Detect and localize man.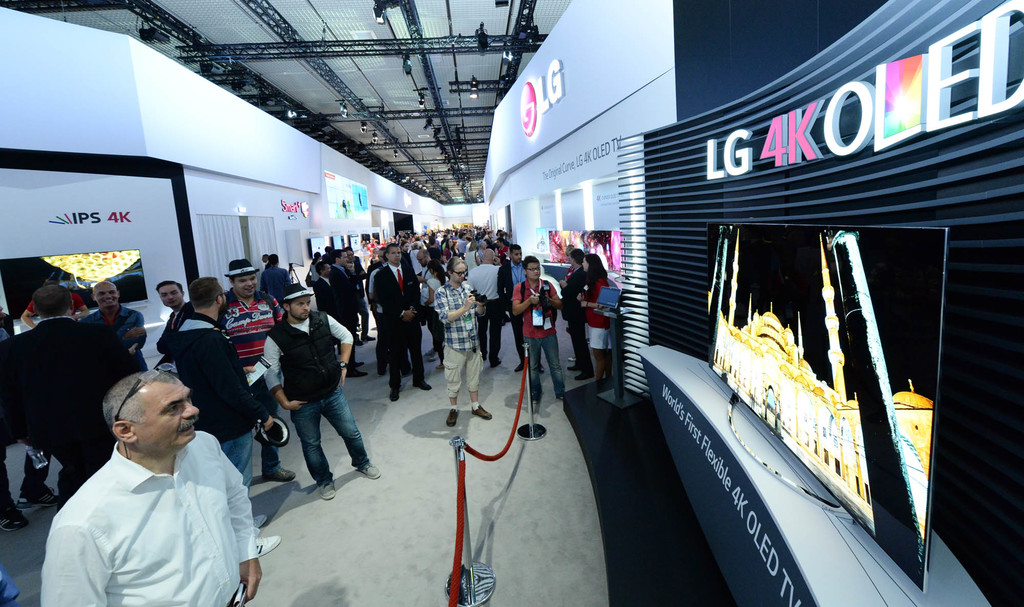
Localized at {"left": 262, "top": 252, "right": 271, "bottom": 271}.
